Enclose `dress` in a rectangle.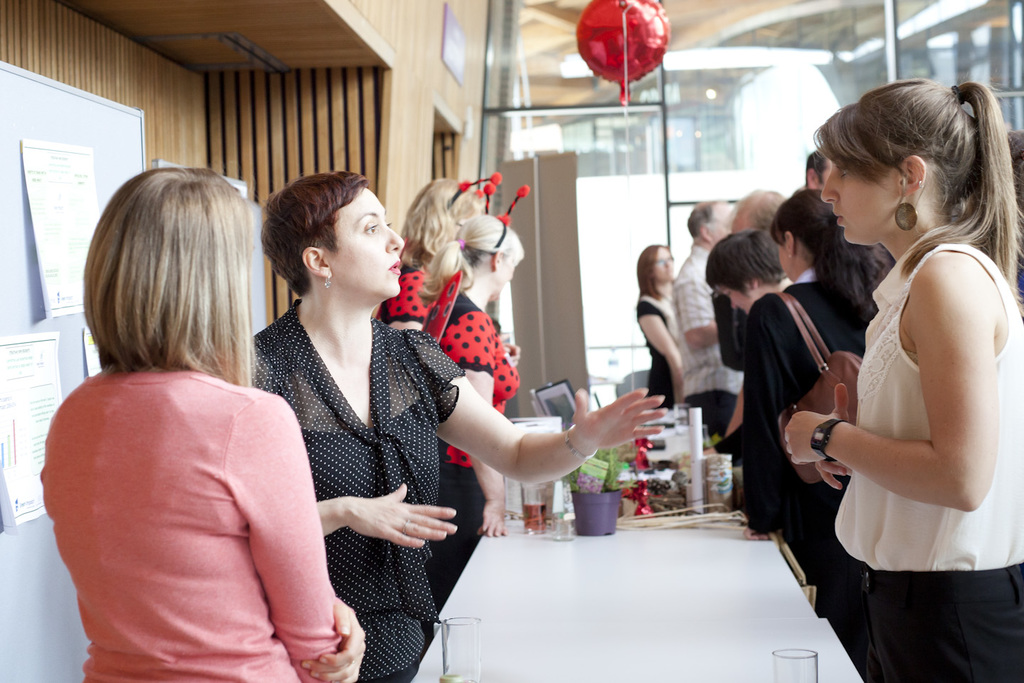
(641, 296, 684, 412).
